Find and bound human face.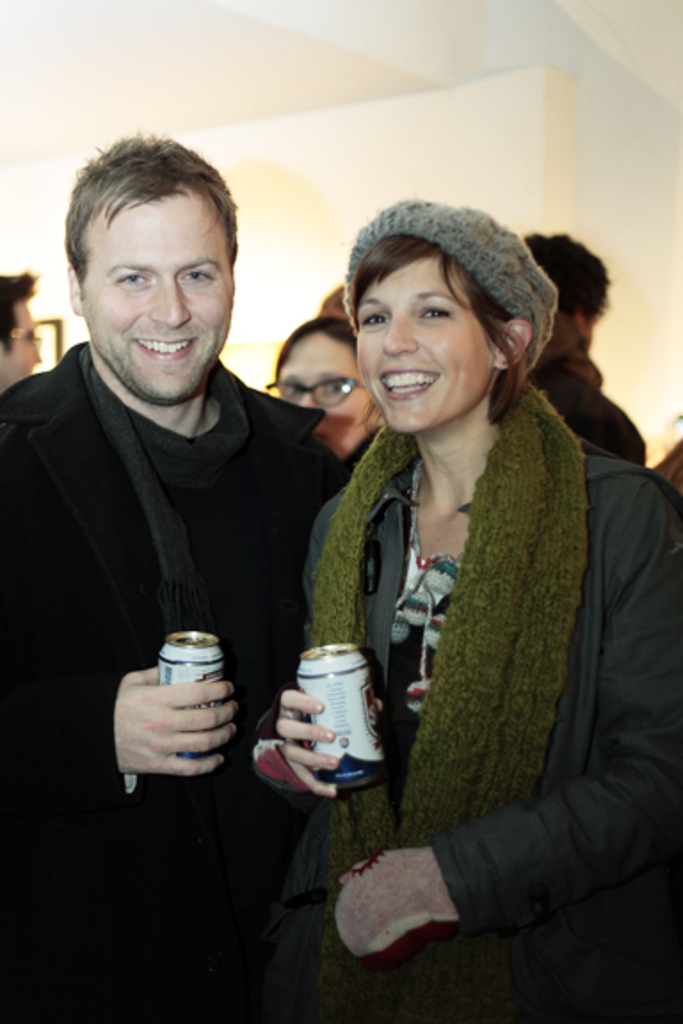
Bound: 277/329/368/453.
